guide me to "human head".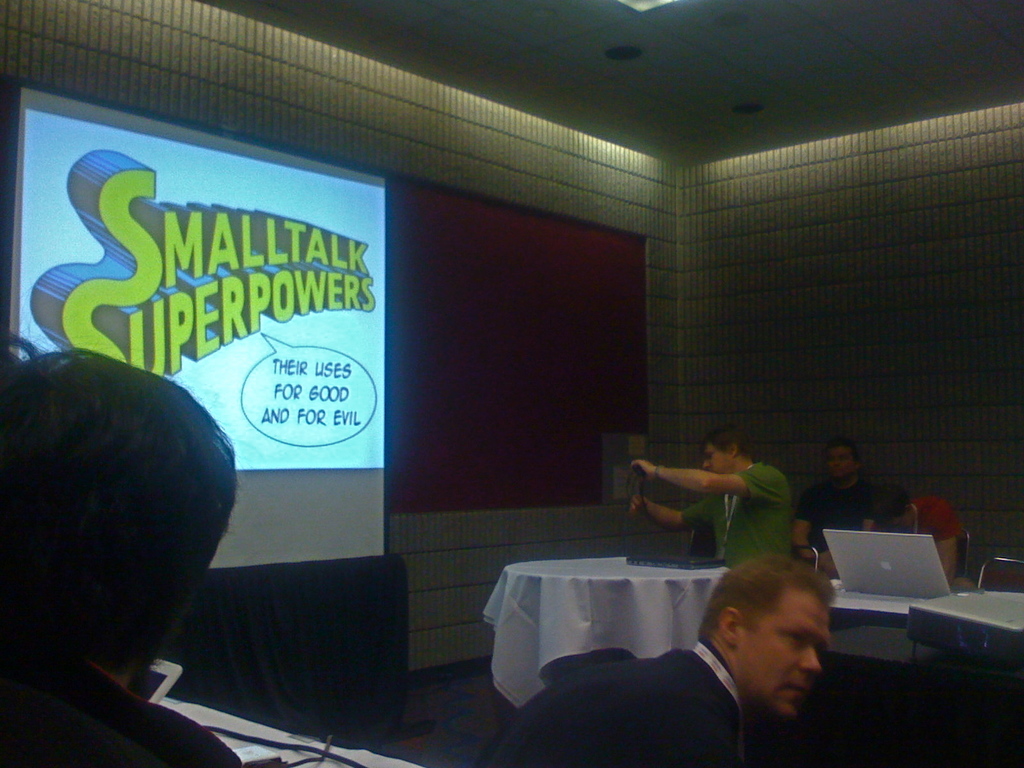
Guidance: BBox(695, 553, 839, 724).
